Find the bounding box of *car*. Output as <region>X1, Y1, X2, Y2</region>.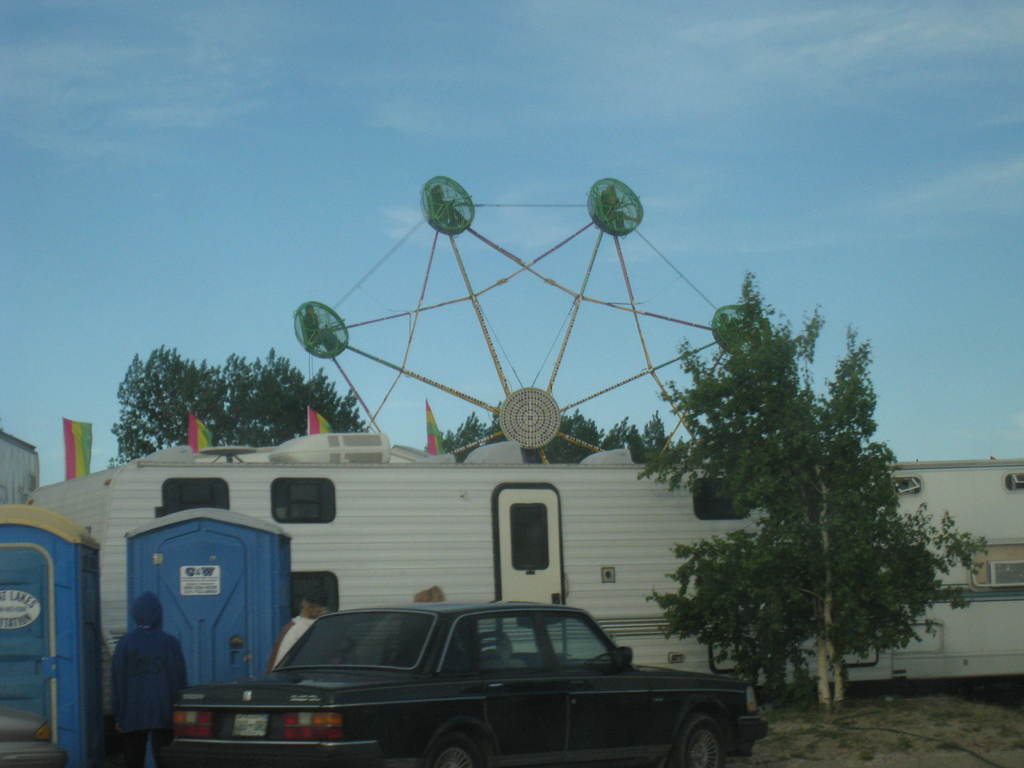
<region>210, 601, 741, 757</region>.
